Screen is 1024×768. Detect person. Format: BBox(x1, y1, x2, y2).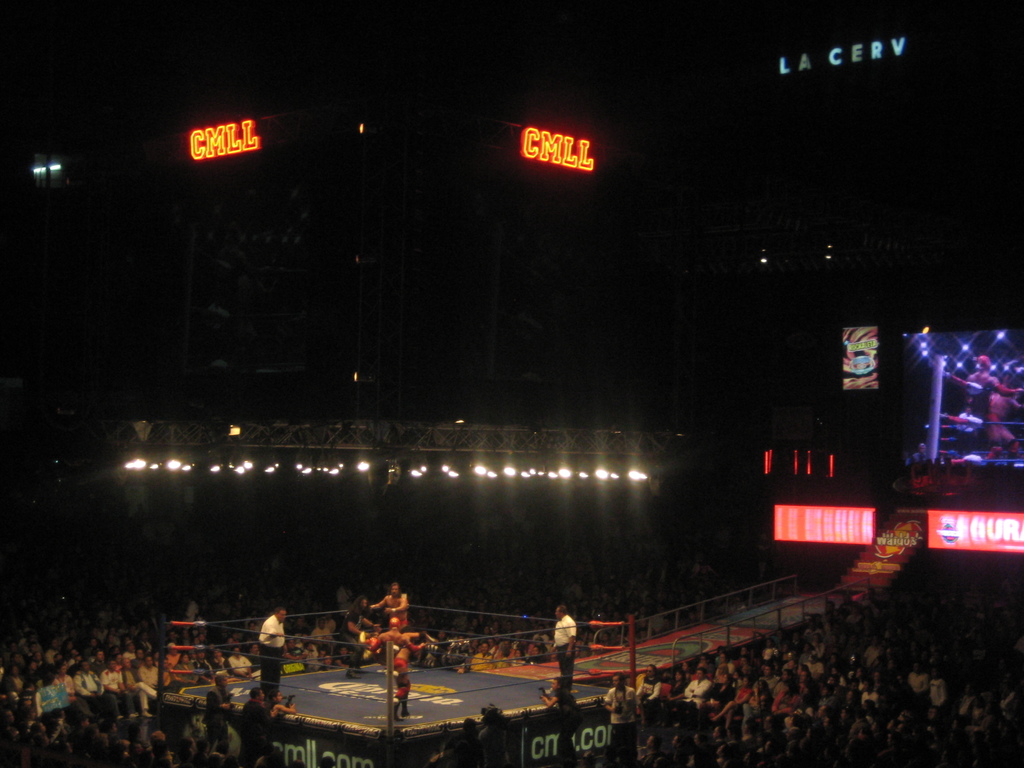
BBox(550, 604, 582, 705).
